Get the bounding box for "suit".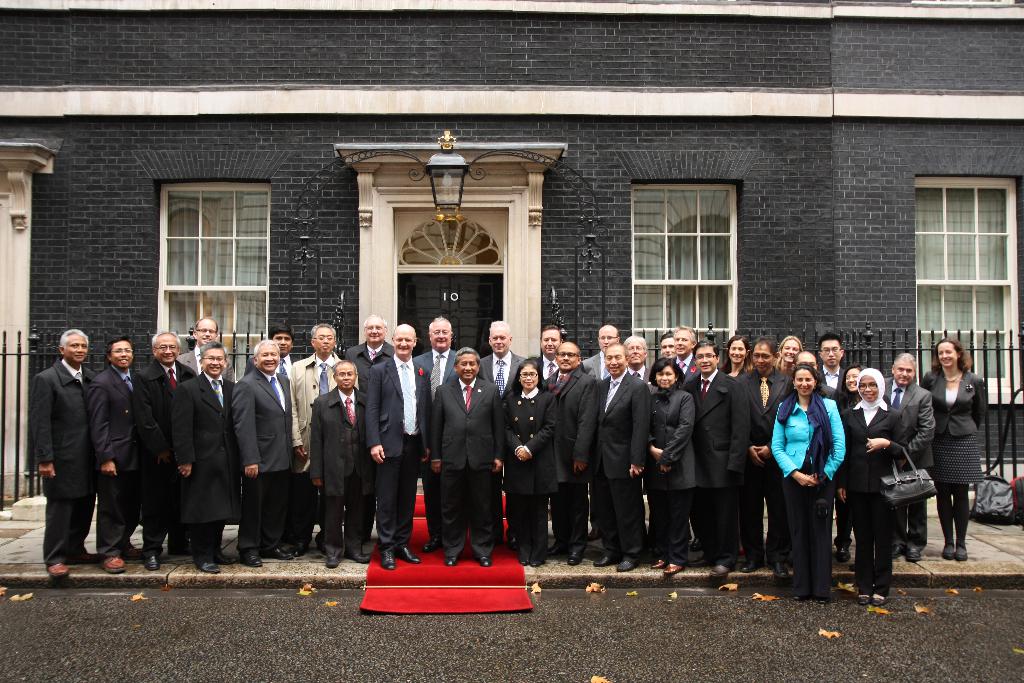
{"left": 413, "top": 350, "right": 457, "bottom": 543}.
